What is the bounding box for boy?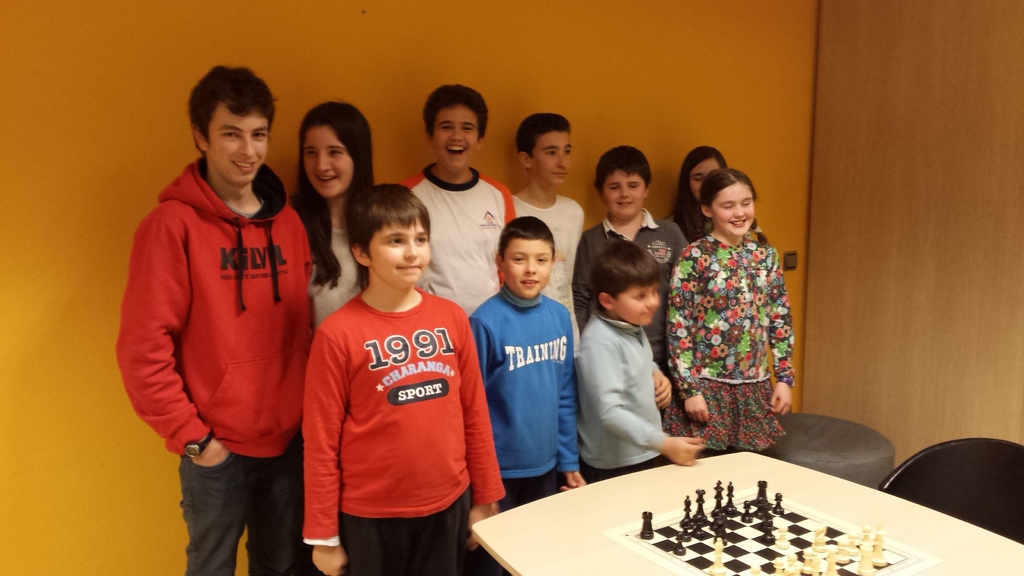
<box>570,144,692,382</box>.
